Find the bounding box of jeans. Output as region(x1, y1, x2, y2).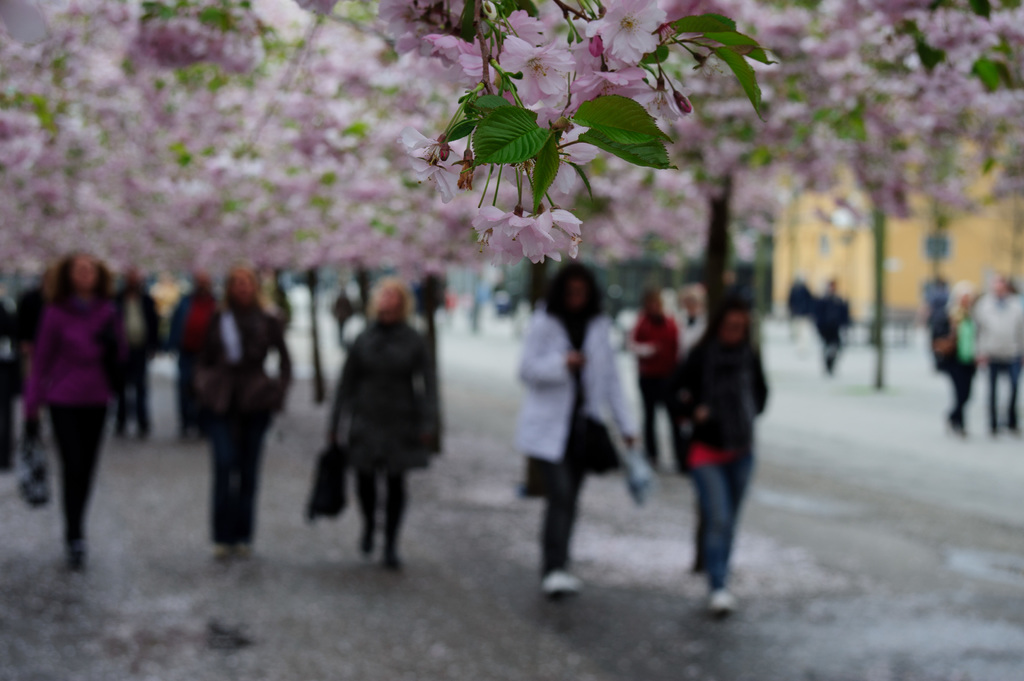
region(693, 452, 765, 605).
